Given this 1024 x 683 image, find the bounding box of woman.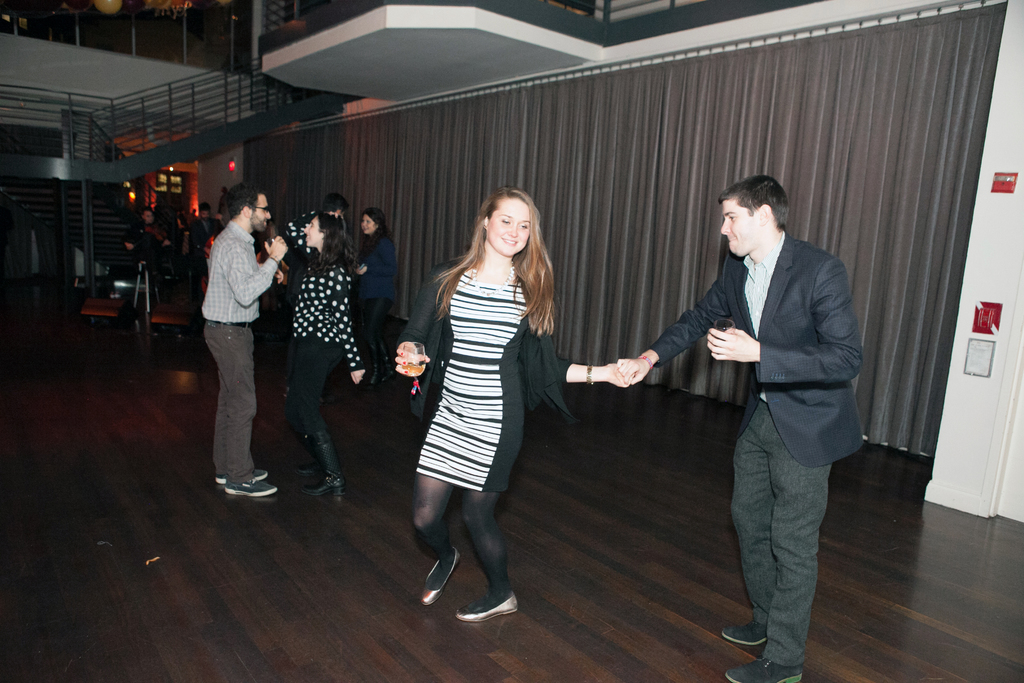
region(265, 175, 365, 506).
